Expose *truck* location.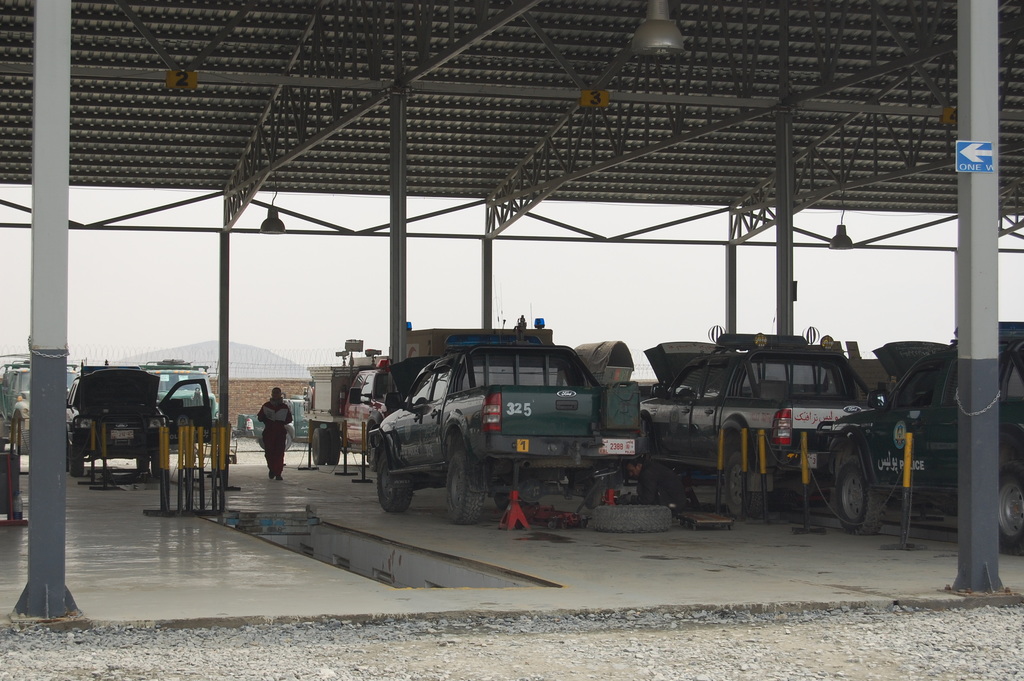
Exposed at {"left": 66, "top": 364, "right": 214, "bottom": 486}.
